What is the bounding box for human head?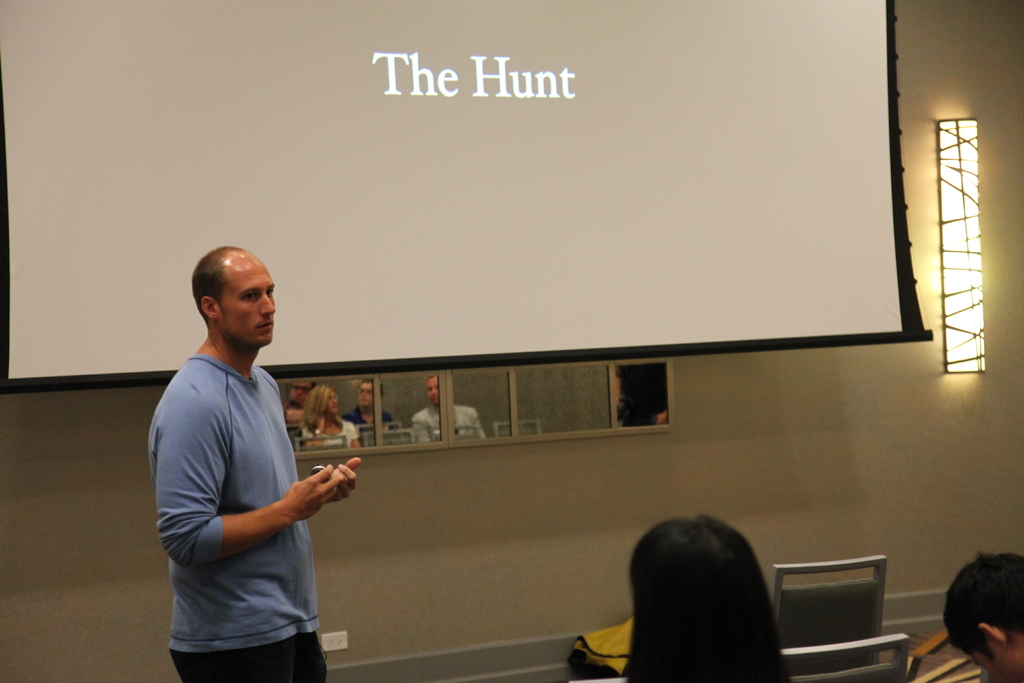
left=630, top=513, right=771, bottom=672.
